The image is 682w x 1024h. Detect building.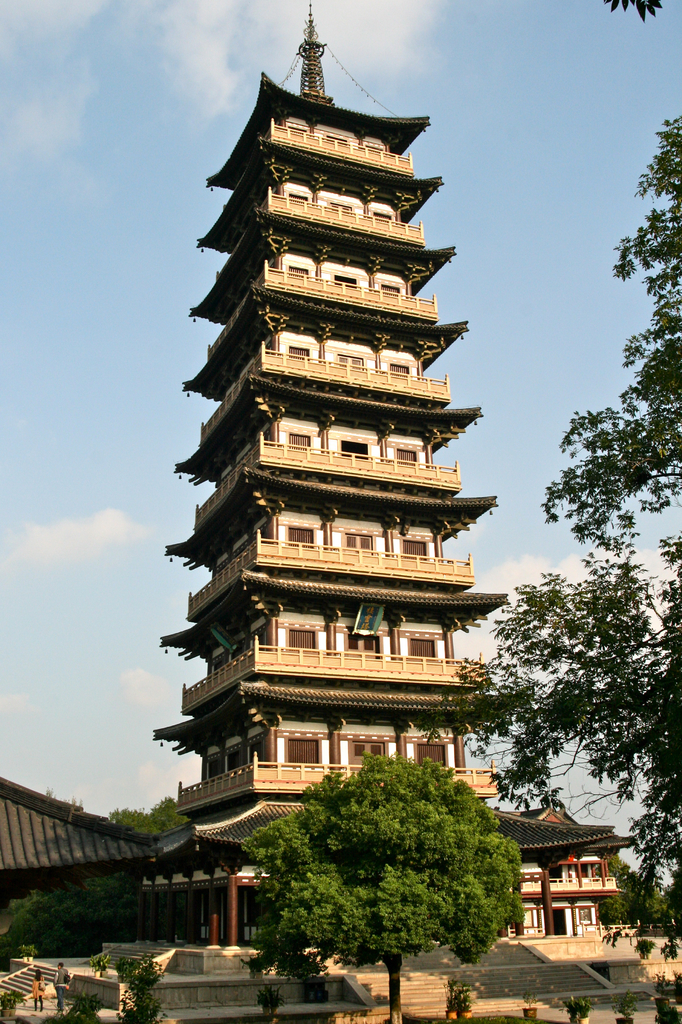
Detection: crop(511, 806, 631, 937).
